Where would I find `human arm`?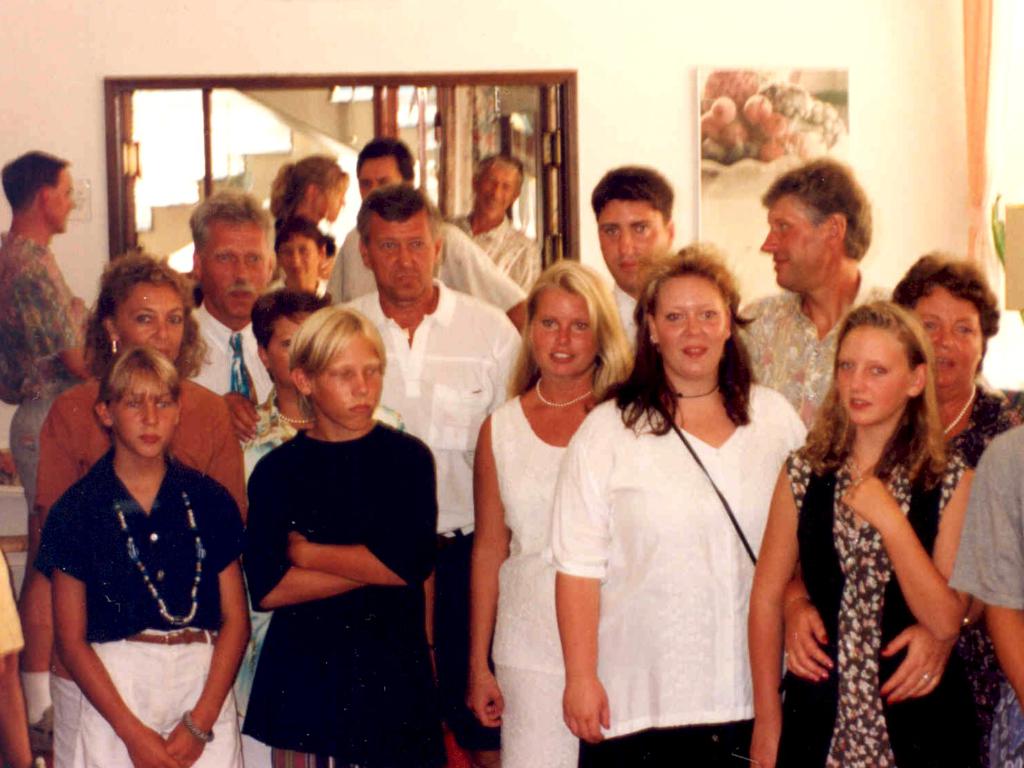
At bbox=(950, 437, 1023, 716).
